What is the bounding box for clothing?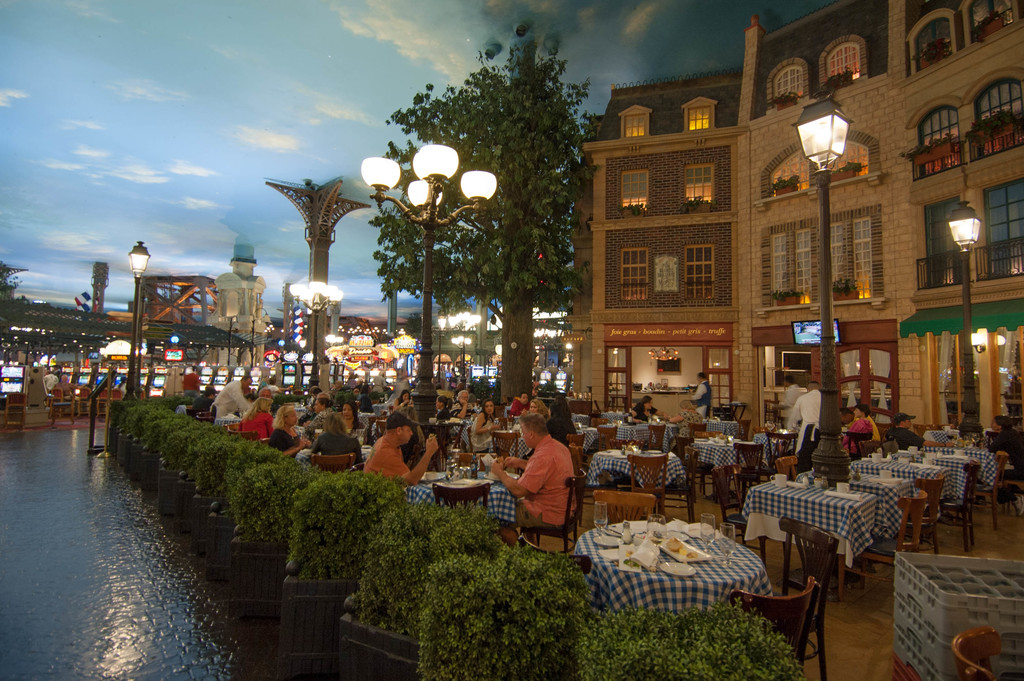
687/380/712/418.
